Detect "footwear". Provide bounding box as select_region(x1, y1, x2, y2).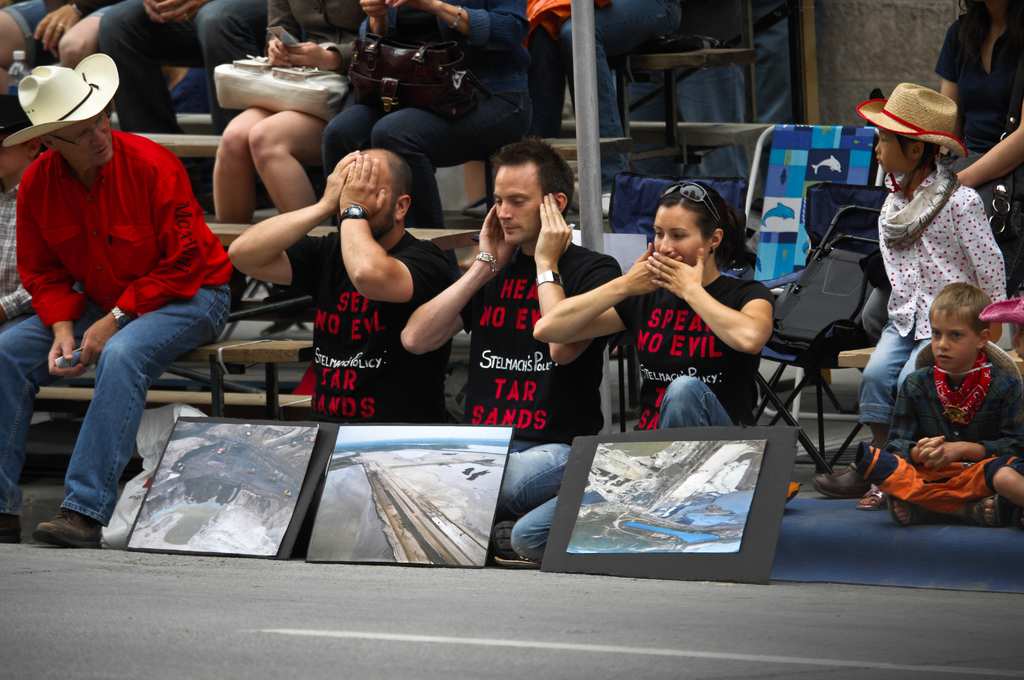
select_region(492, 514, 517, 557).
